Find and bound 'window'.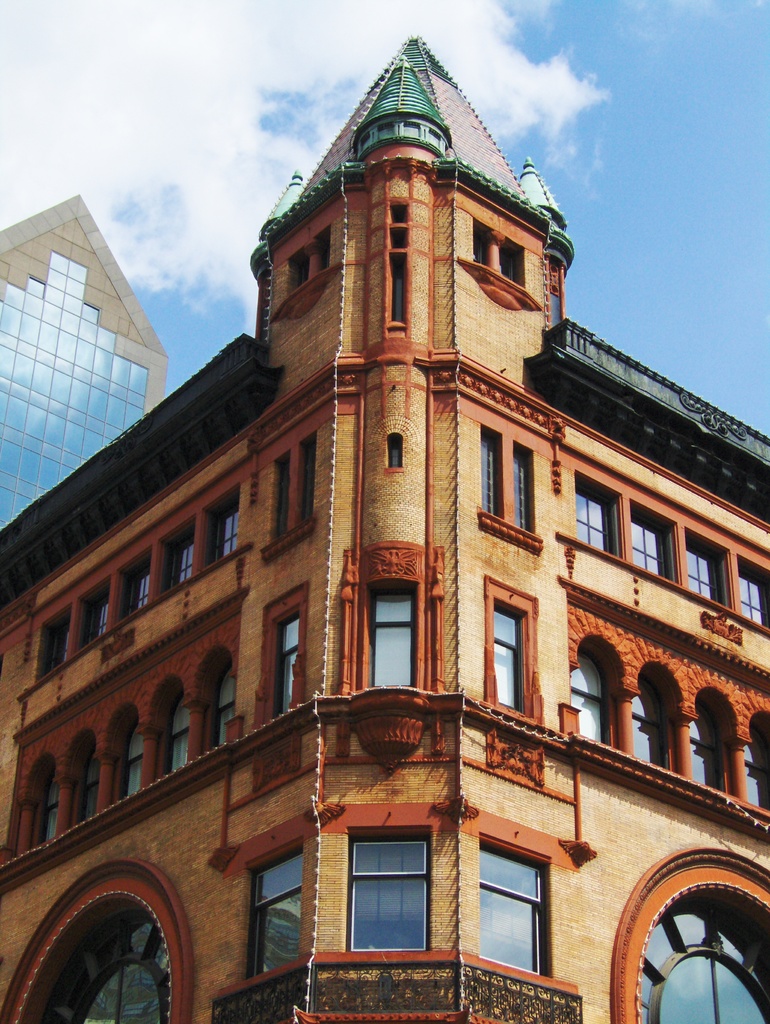
Bound: (162, 538, 200, 596).
